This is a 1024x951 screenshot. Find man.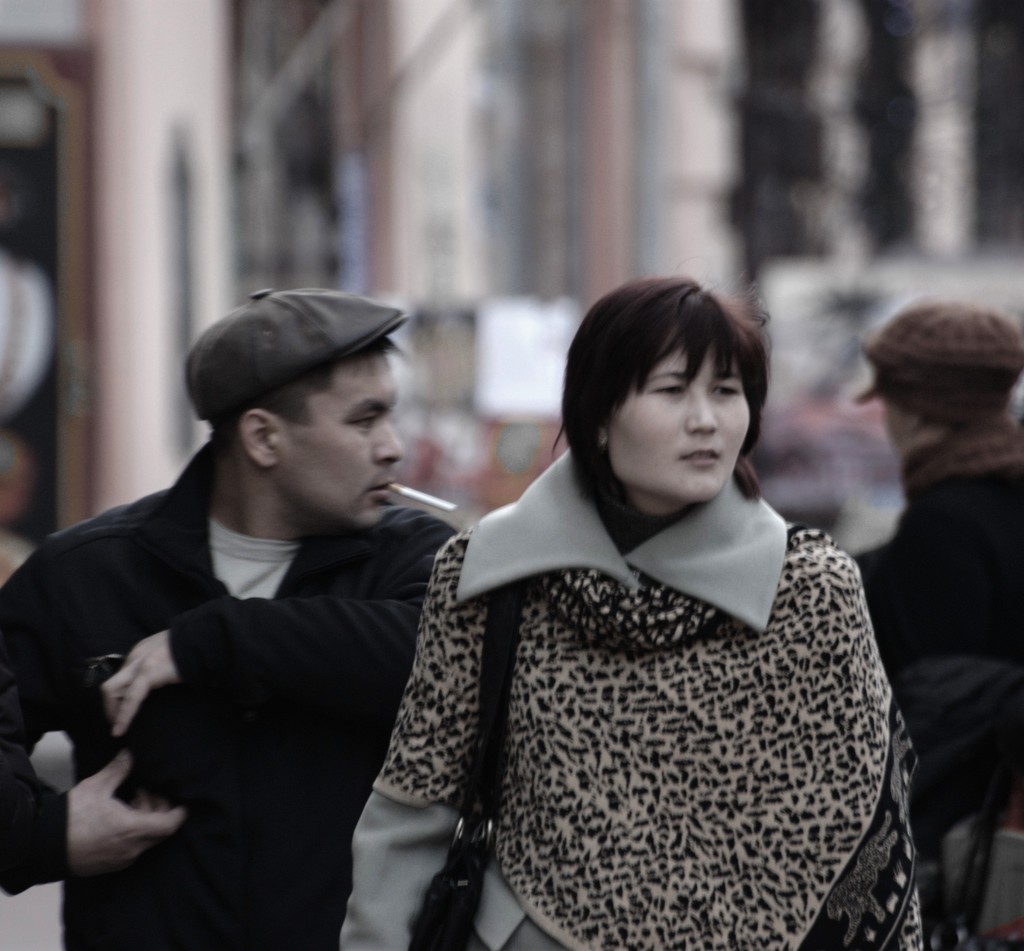
Bounding box: <box>30,251,476,950</box>.
